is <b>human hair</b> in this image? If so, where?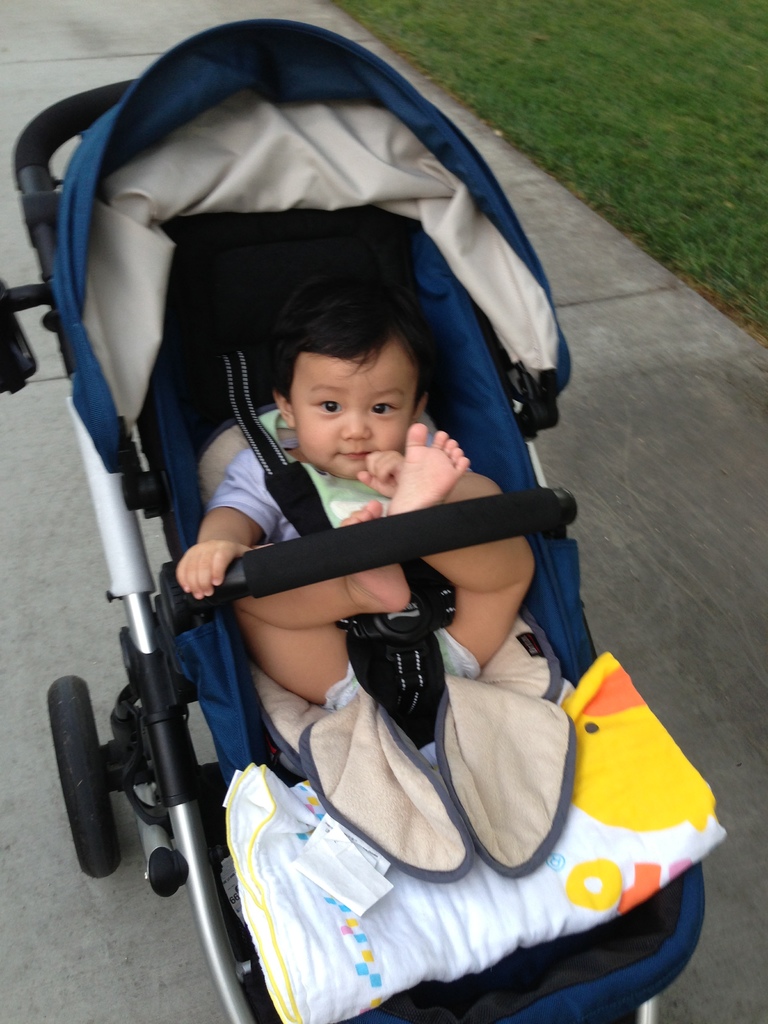
Yes, at BBox(259, 257, 447, 461).
